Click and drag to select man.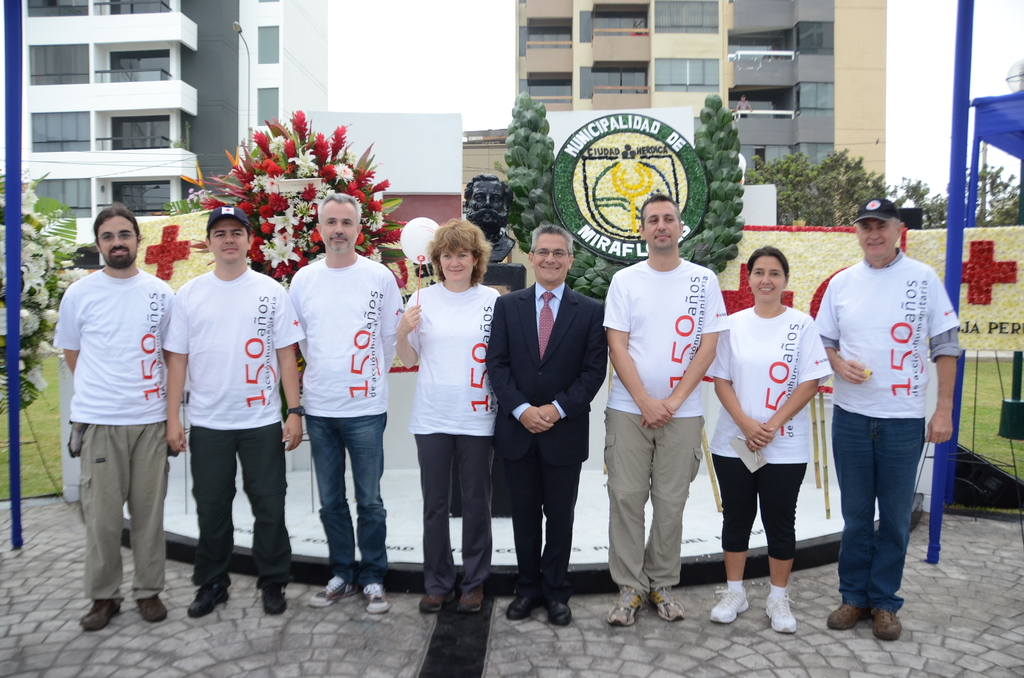
Selection: 54:174:177:646.
